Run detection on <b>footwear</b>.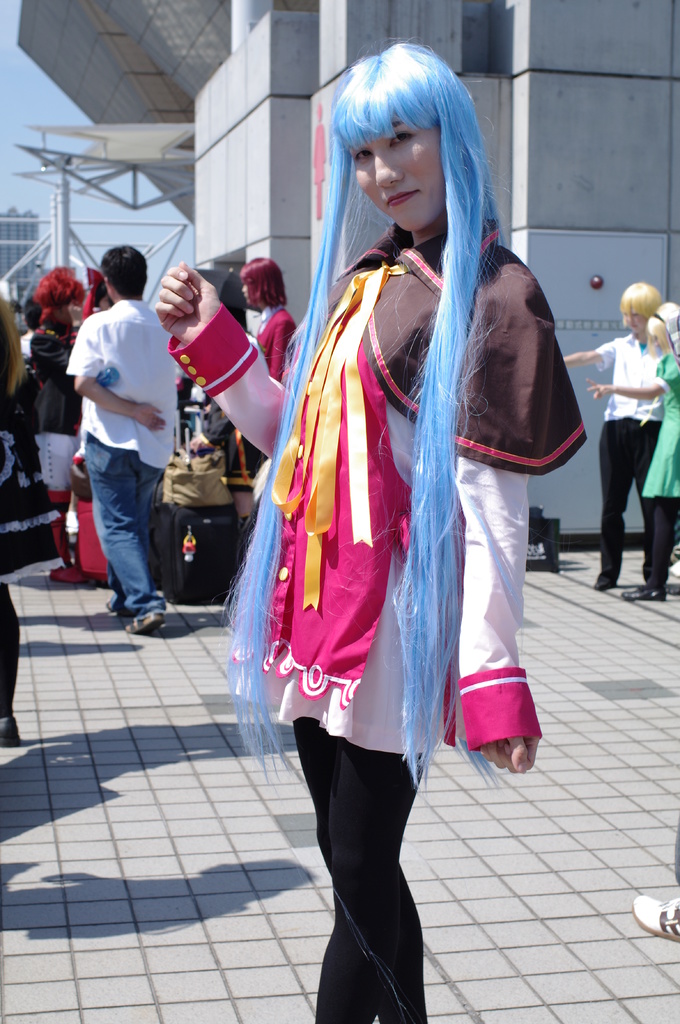
Result: x1=629 y1=896 x2=679 y2=945.
